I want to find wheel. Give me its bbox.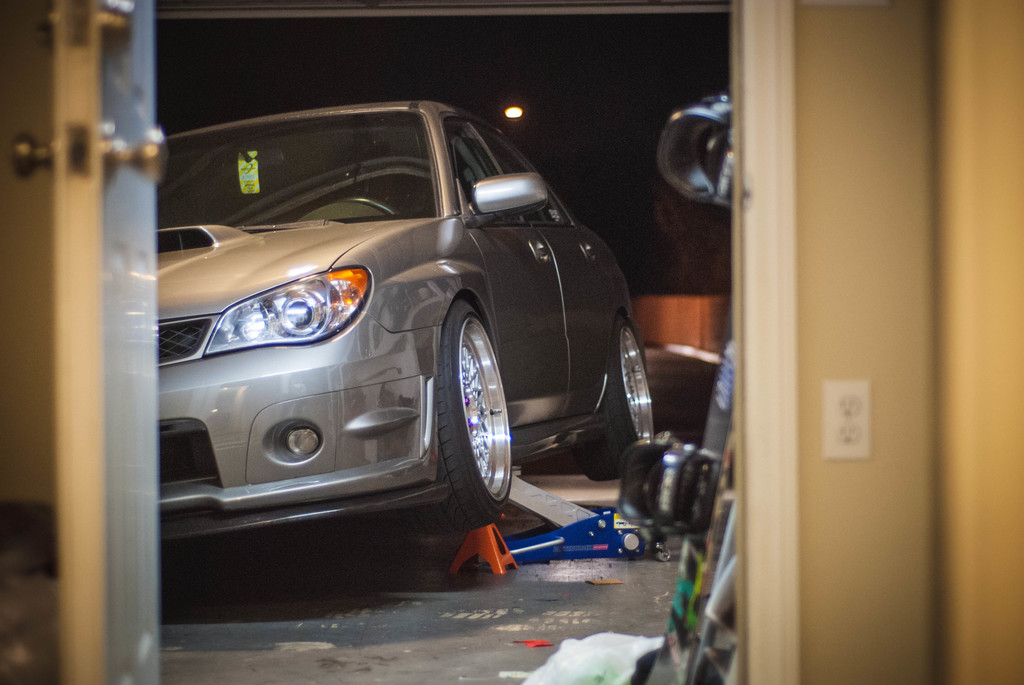
x1=340 y1=195 x2=403 y2=215.
